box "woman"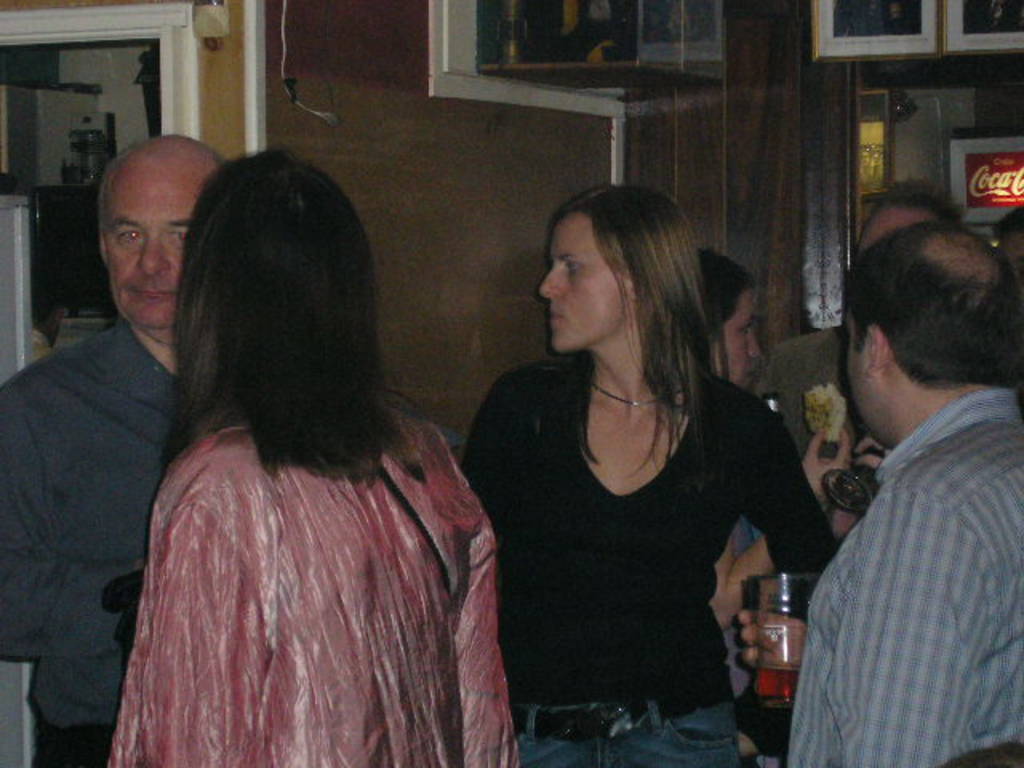
[left=104, top=142, right=514, bottom=766]
